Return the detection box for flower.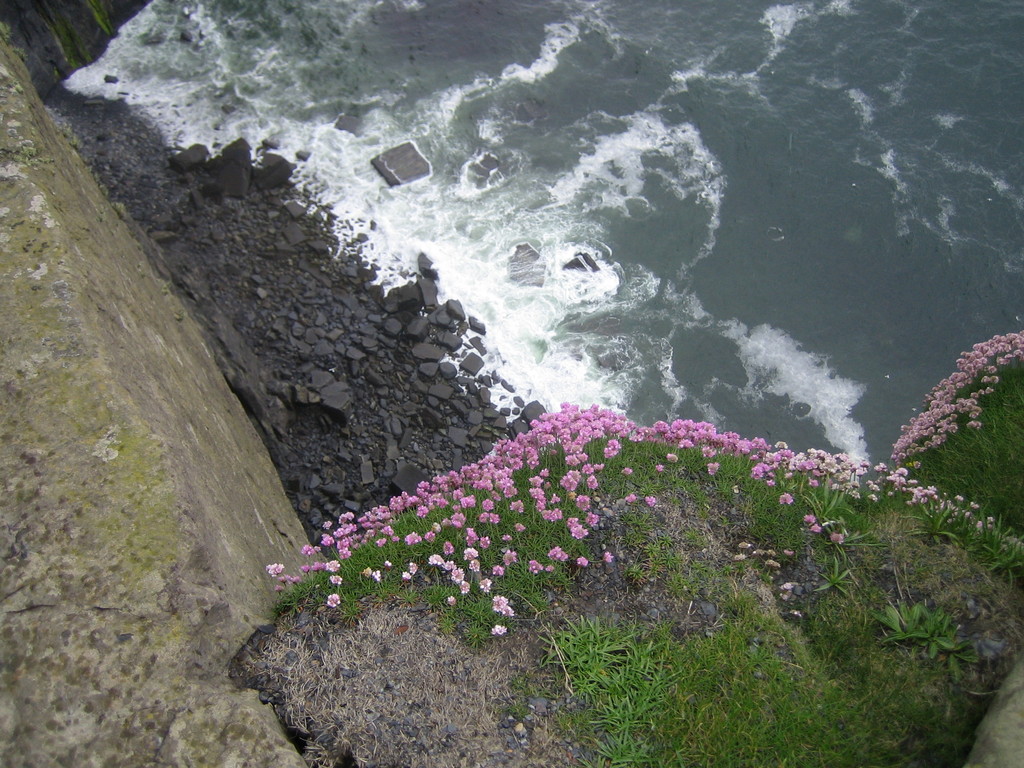
501 545 516 566.
